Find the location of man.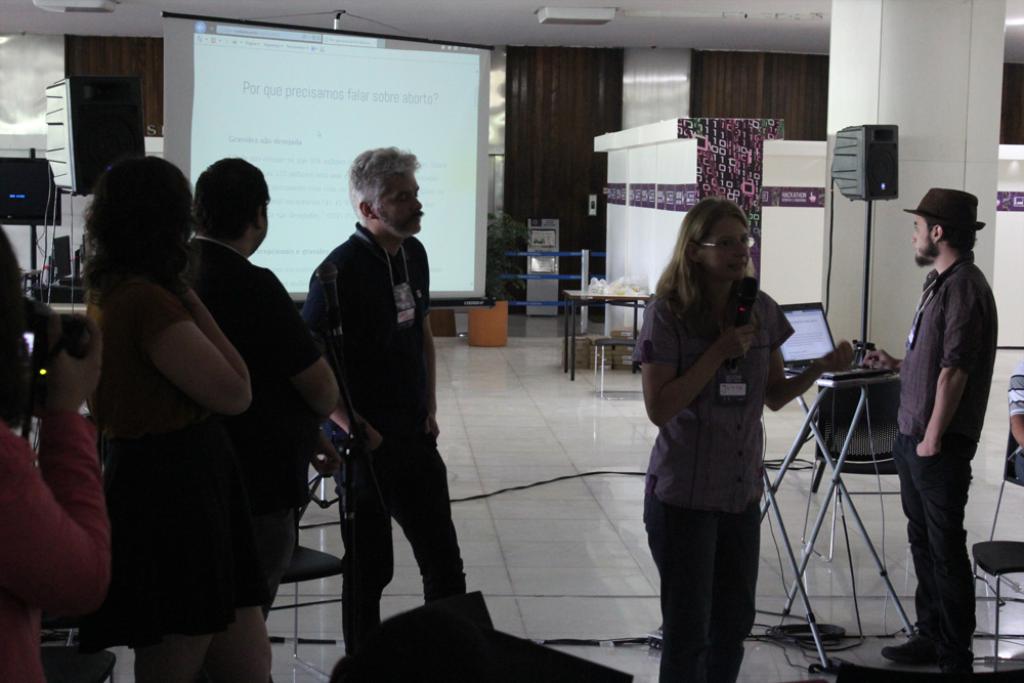
Location: <bbox>291, 133, 475, 650</bbox>.
